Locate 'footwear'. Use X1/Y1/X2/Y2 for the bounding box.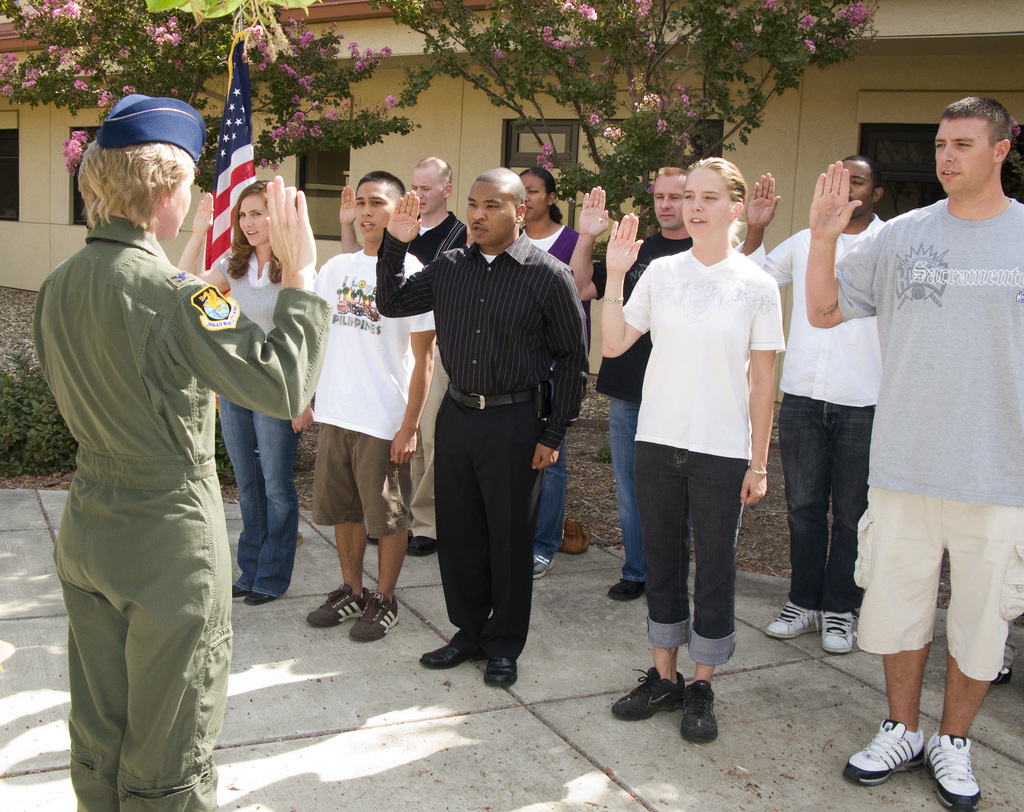
232/584/245/596.
